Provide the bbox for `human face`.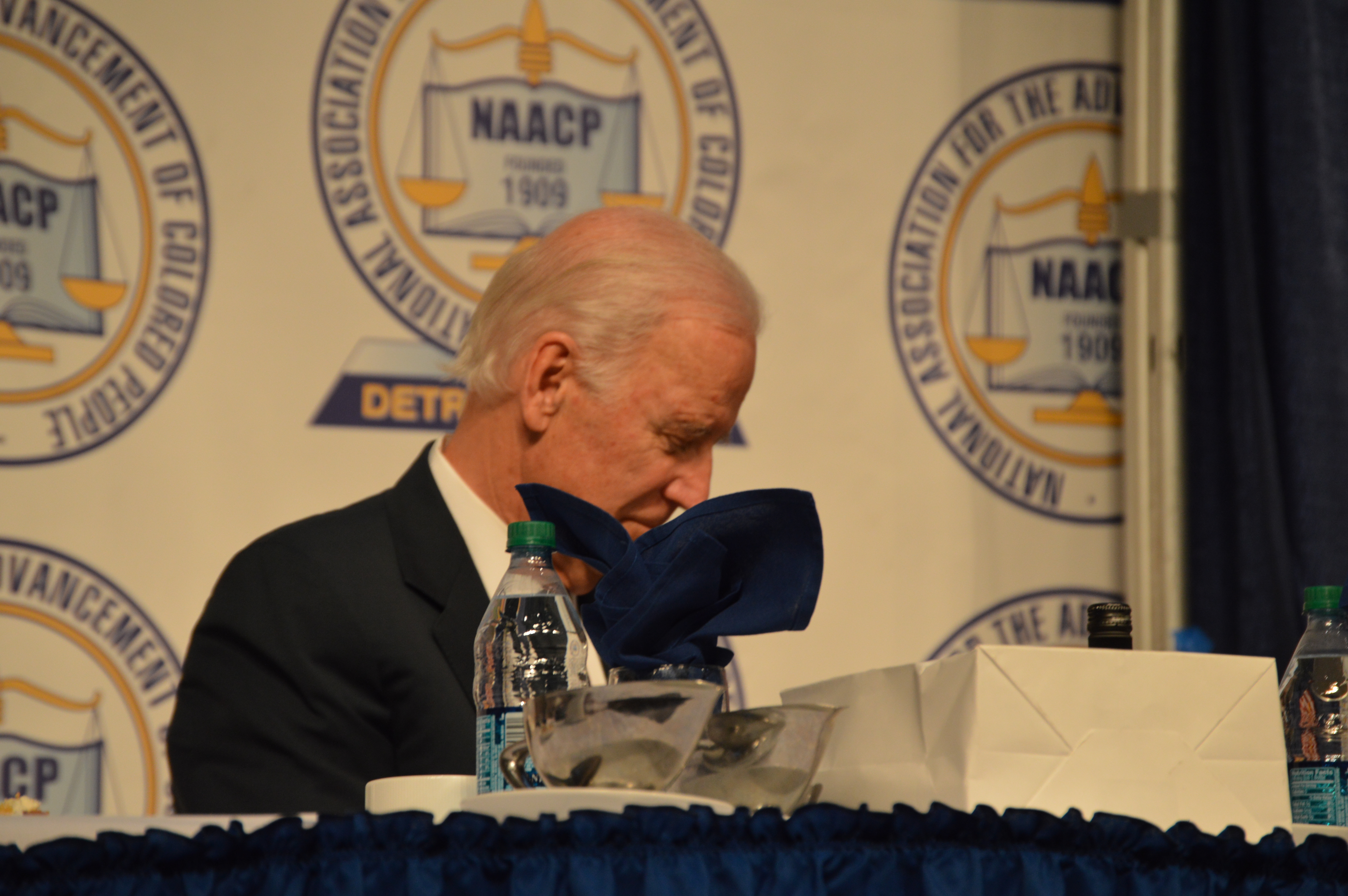
crop(121, 73, 166, 129).
